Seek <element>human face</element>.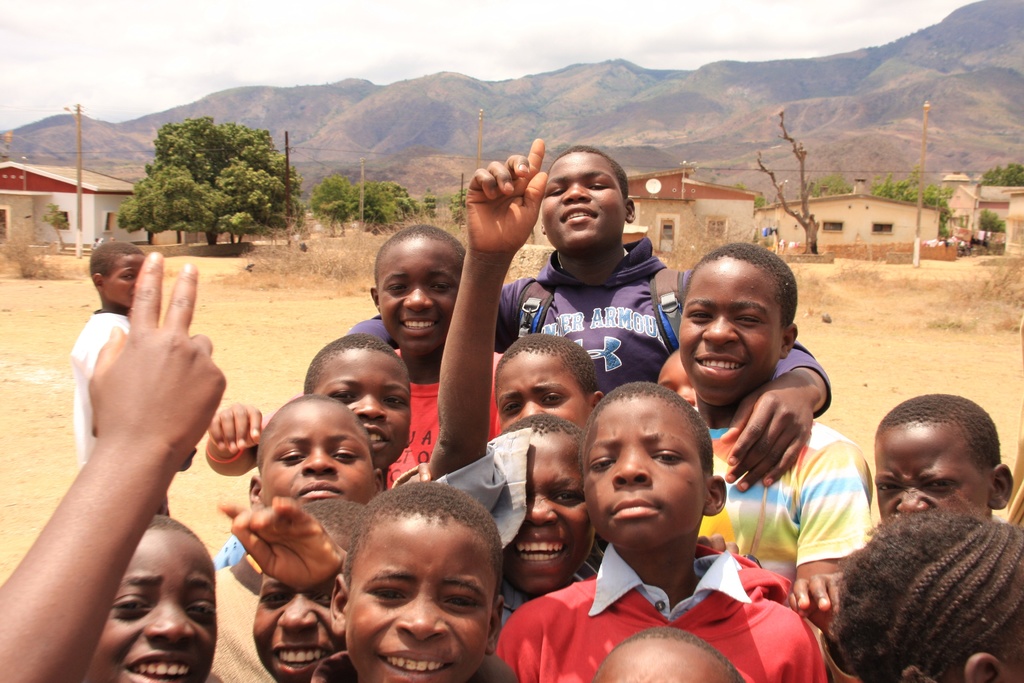
x1=496 y1=425 x2=604 y2=586.
